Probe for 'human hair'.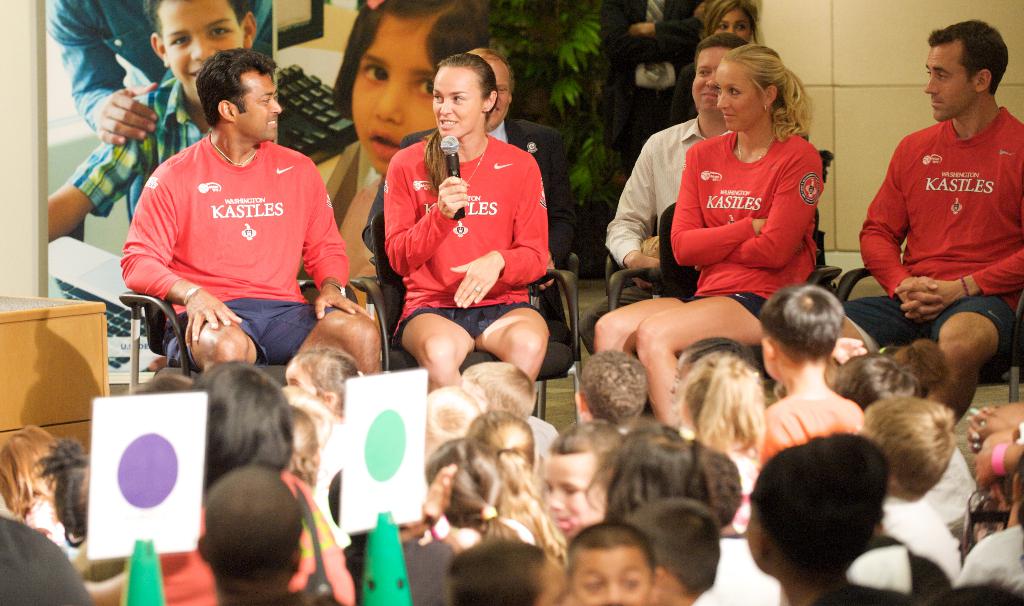
Probe result: select_region(420, 434, 483, 545).
